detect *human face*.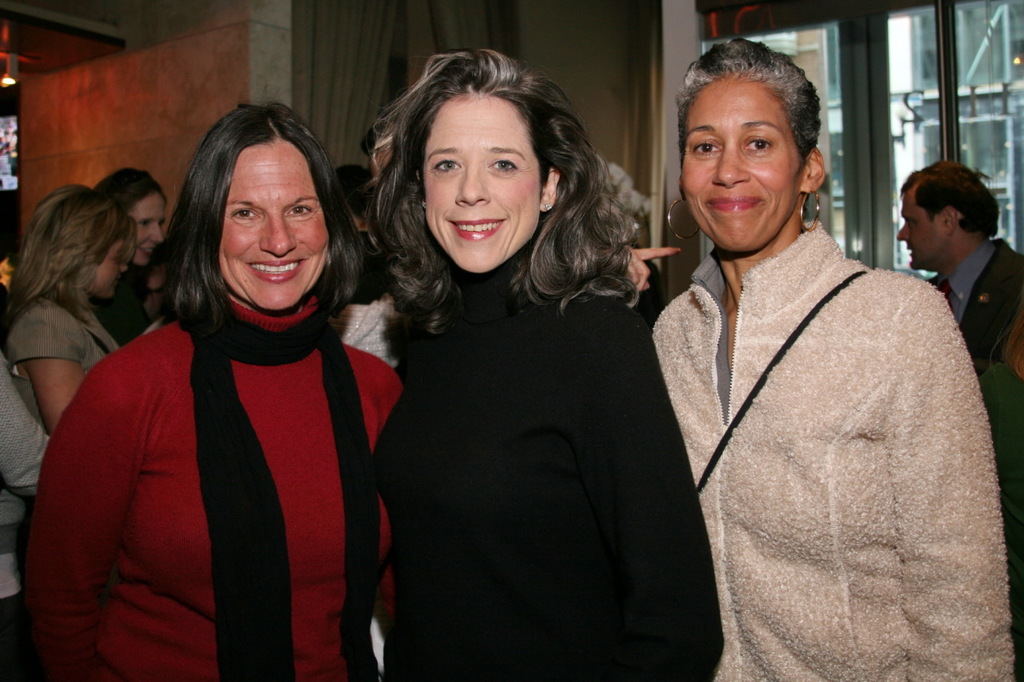
Detected at detection(679, 70, 805, 256).
